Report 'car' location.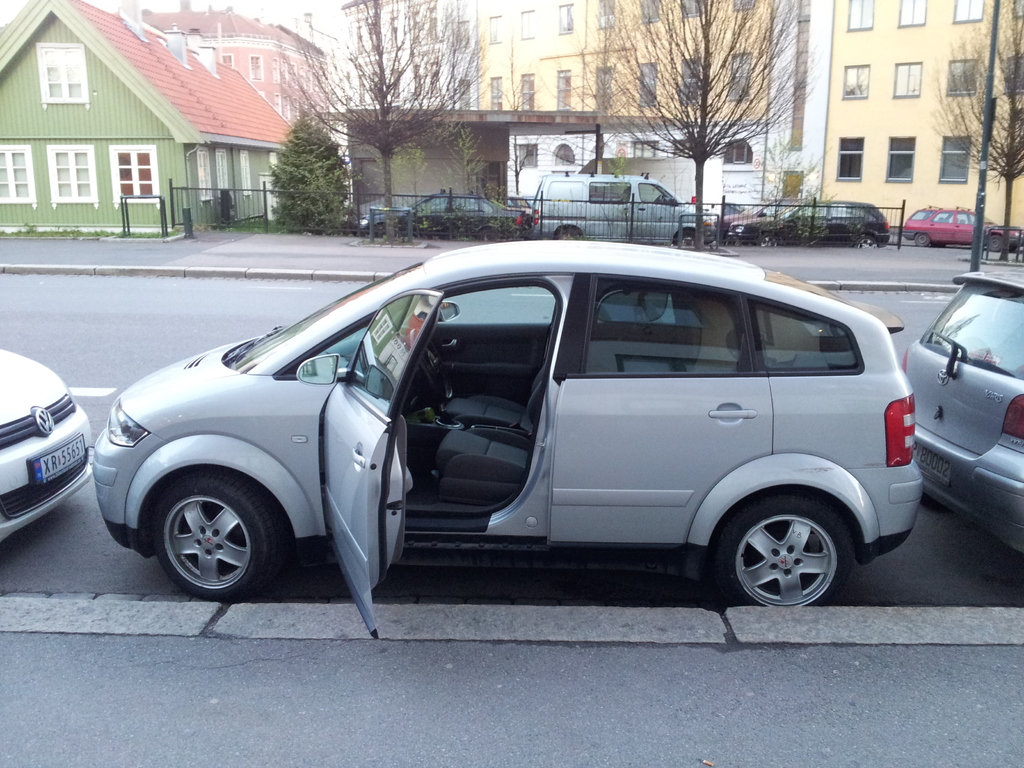
Report: {"x1": 366, "y1": 192, "x2": 525, "y2": 234}.
